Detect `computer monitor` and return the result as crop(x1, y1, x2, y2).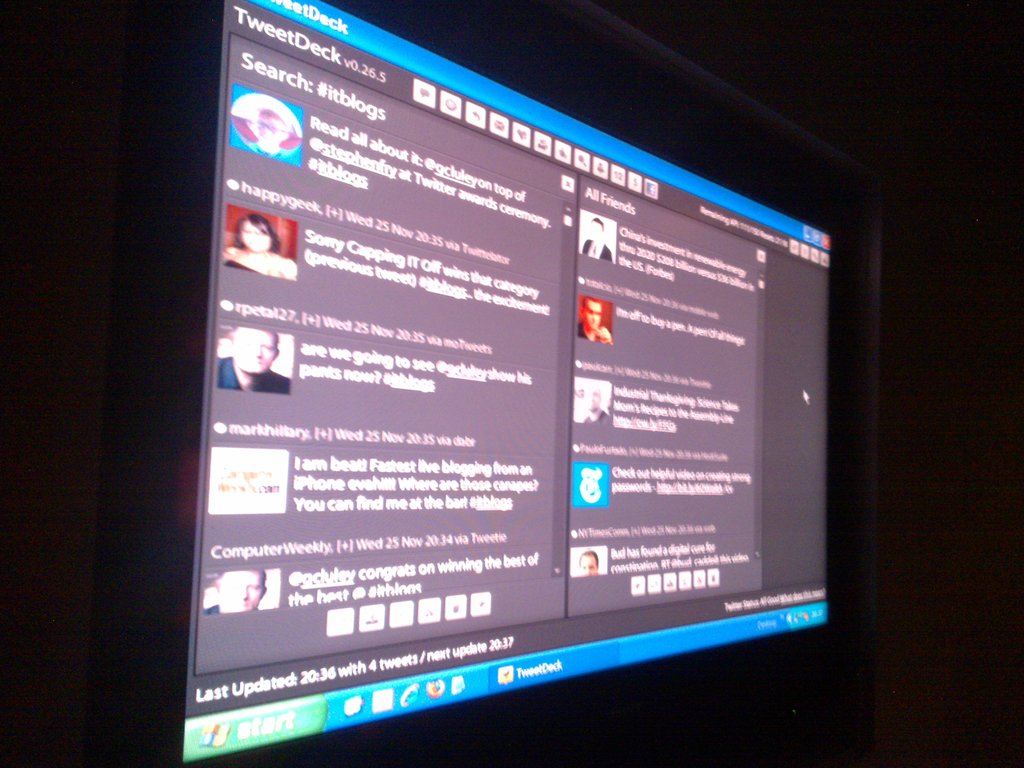
crop(148, 17, 884, 767).
